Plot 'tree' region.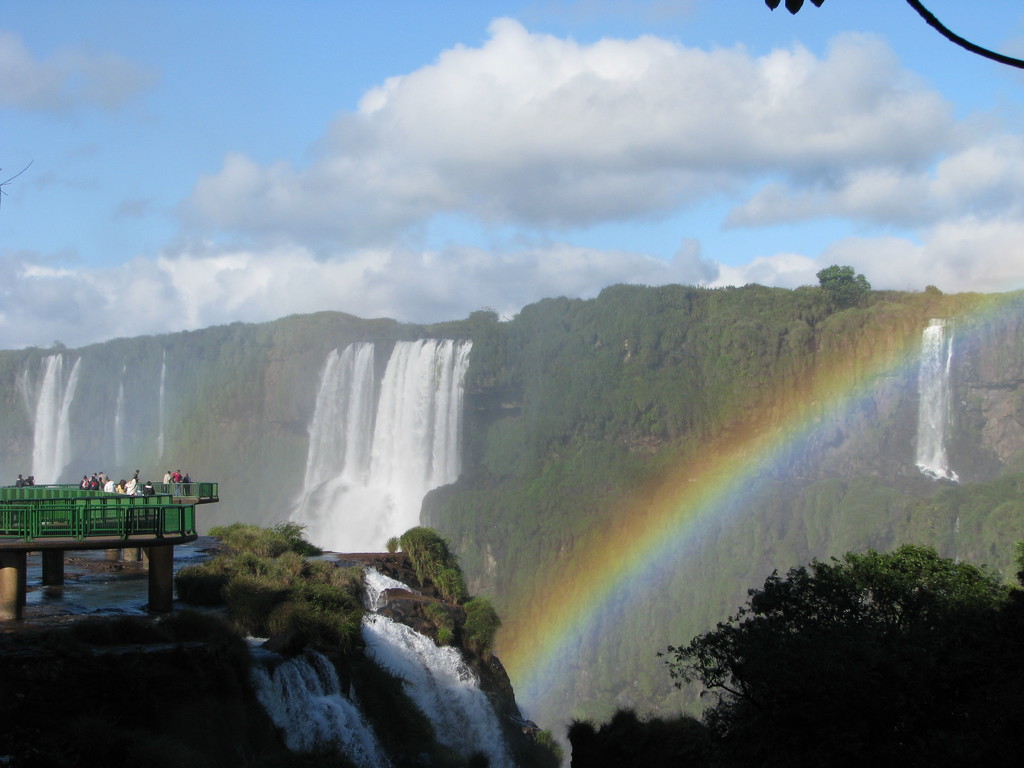
Plotted at bbox=(813, 261, 876, 296).
